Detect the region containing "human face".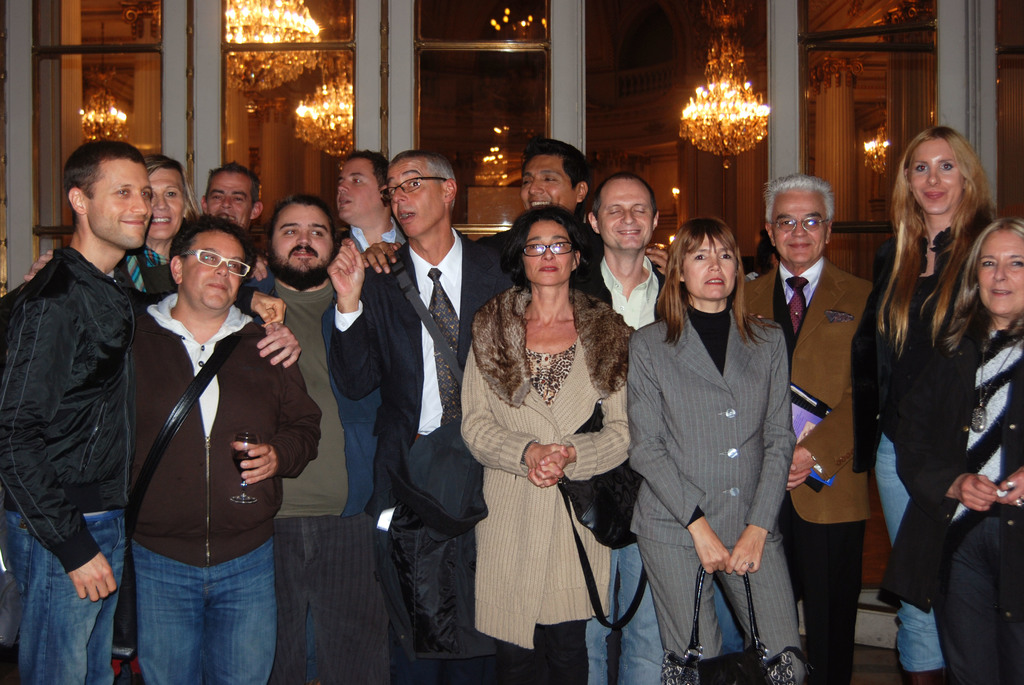
[left=518, top=155, right=576, bottom=212].
